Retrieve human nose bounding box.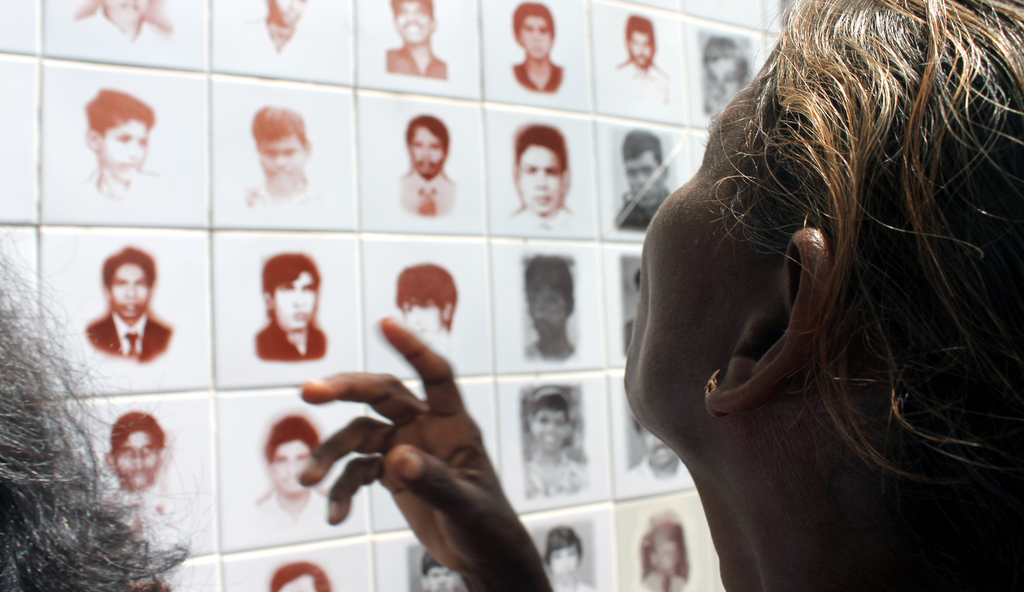
Bounding box: [125, 285, 134, 296].
